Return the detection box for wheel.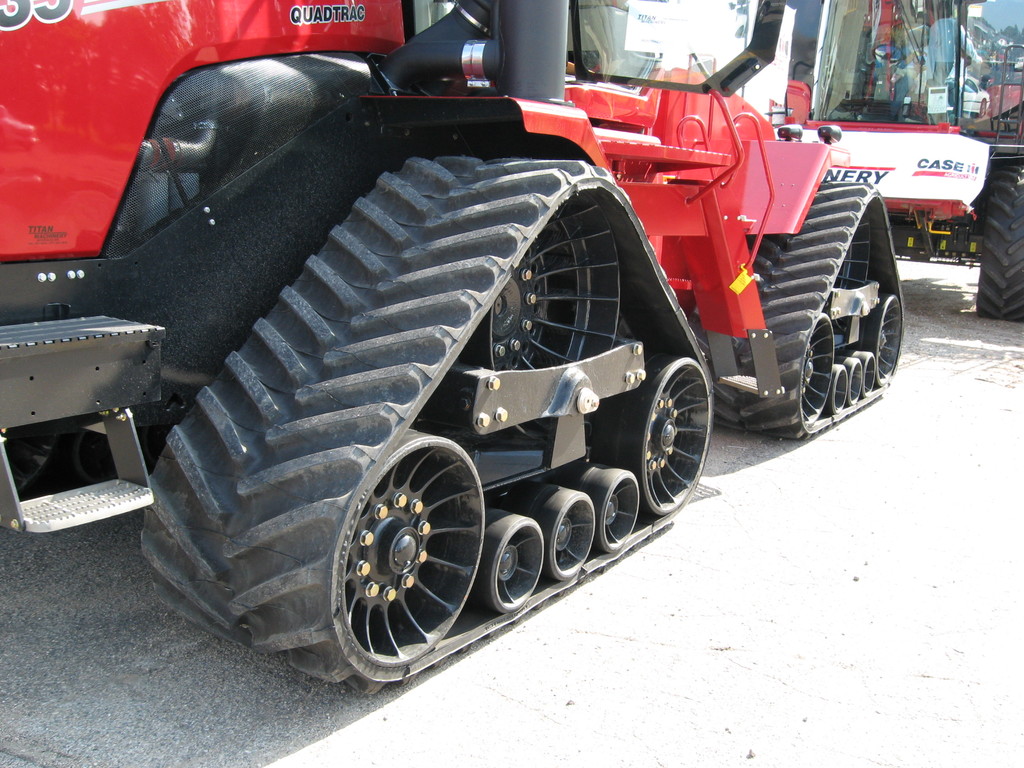
[858, 349, 877, 390].
